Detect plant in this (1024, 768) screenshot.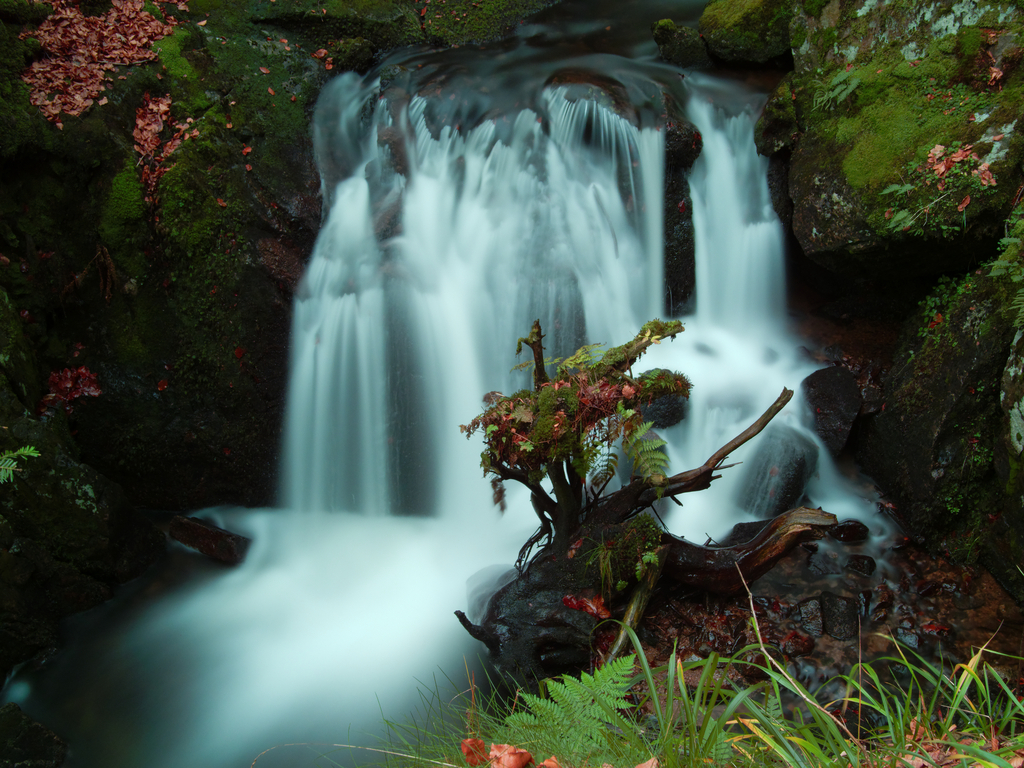
Detection: {"left": 657, "top": 1, "right": 826, "bottom": 63}.
